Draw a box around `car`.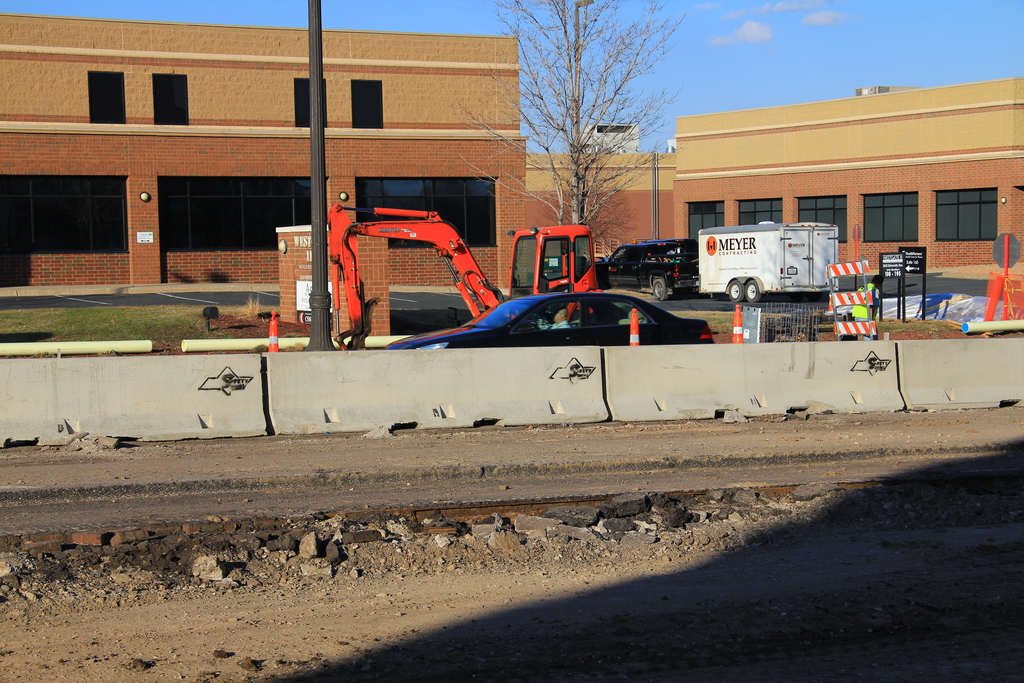
pyautogui.locateOnScreen(388, 292, 715, 349).
